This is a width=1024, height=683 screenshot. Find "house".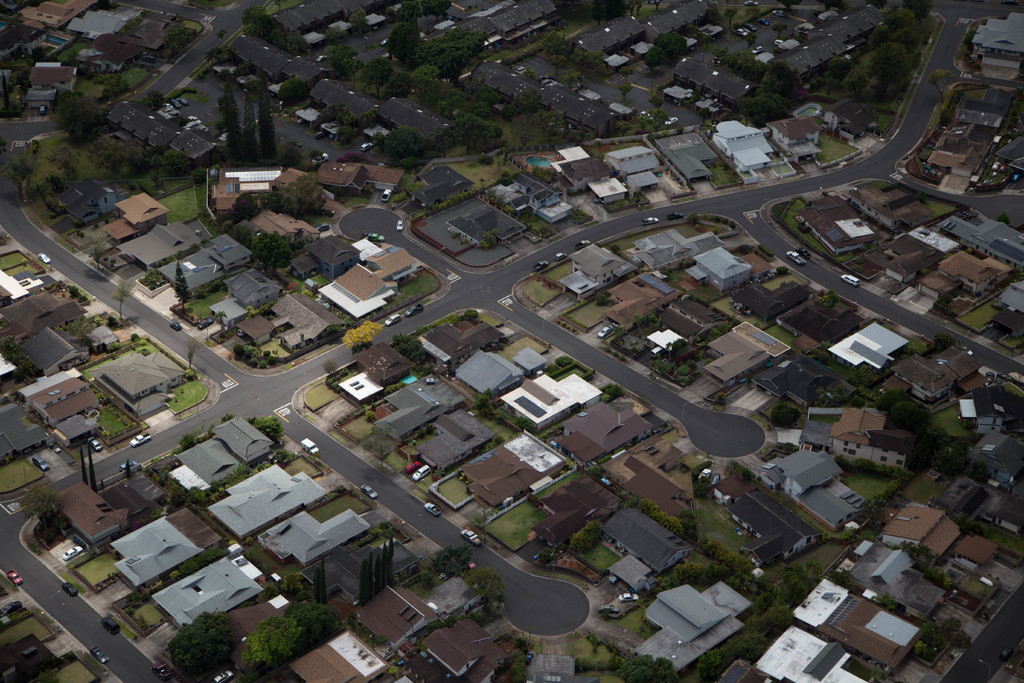
Bounding box: <box>608,264,688,324</box>.
